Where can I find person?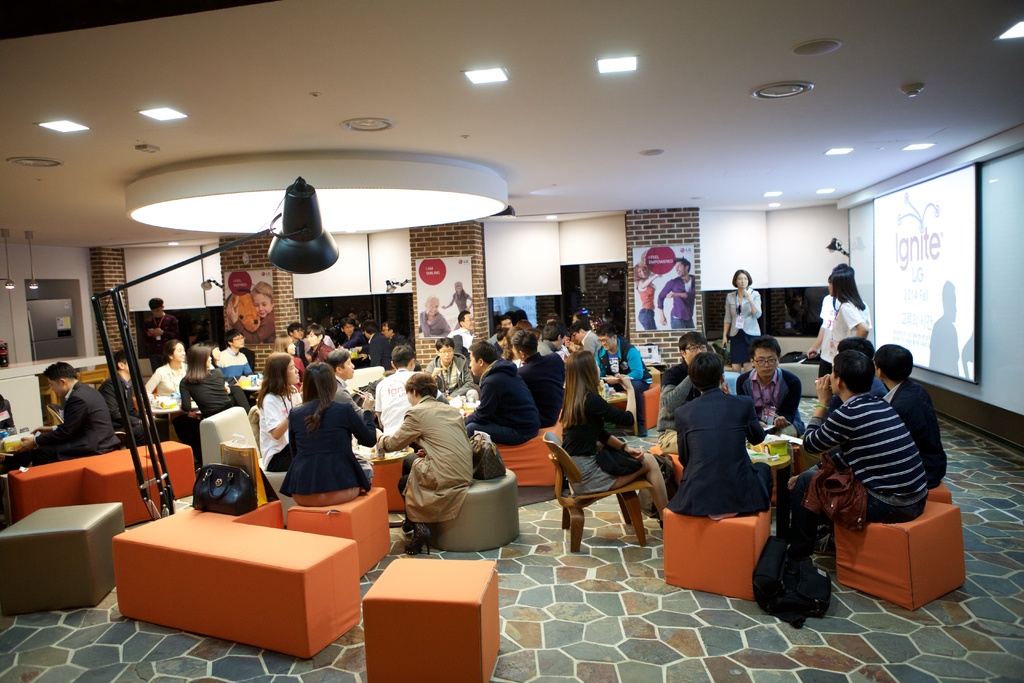
You can find it at crop(330, 344, 359, 419).
